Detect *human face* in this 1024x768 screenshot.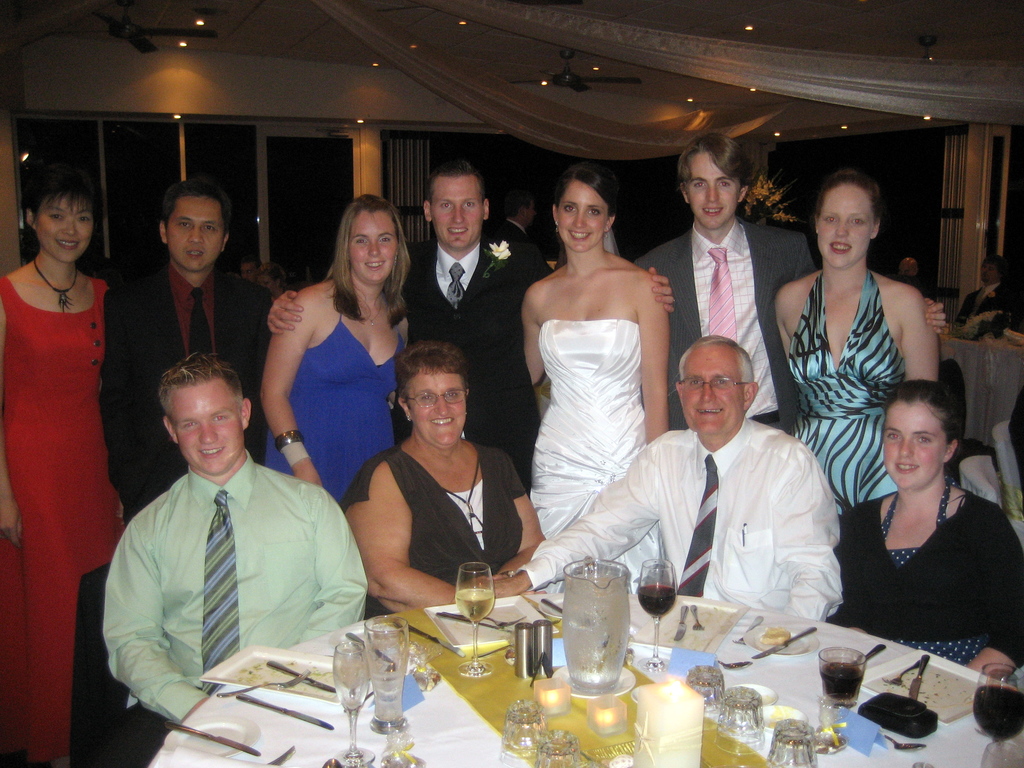
Detection: pyautogui.locateOnScreen(680, 351, 746, 436).
